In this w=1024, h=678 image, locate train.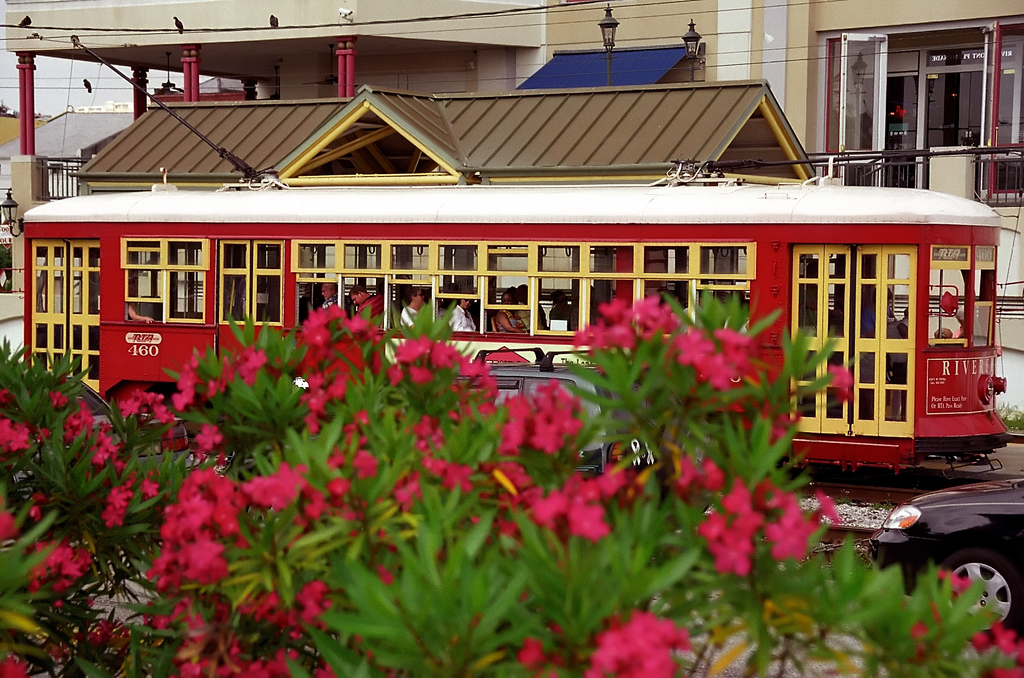
Bounding box: (left=22, top=34, right=1012, bottom=479).
